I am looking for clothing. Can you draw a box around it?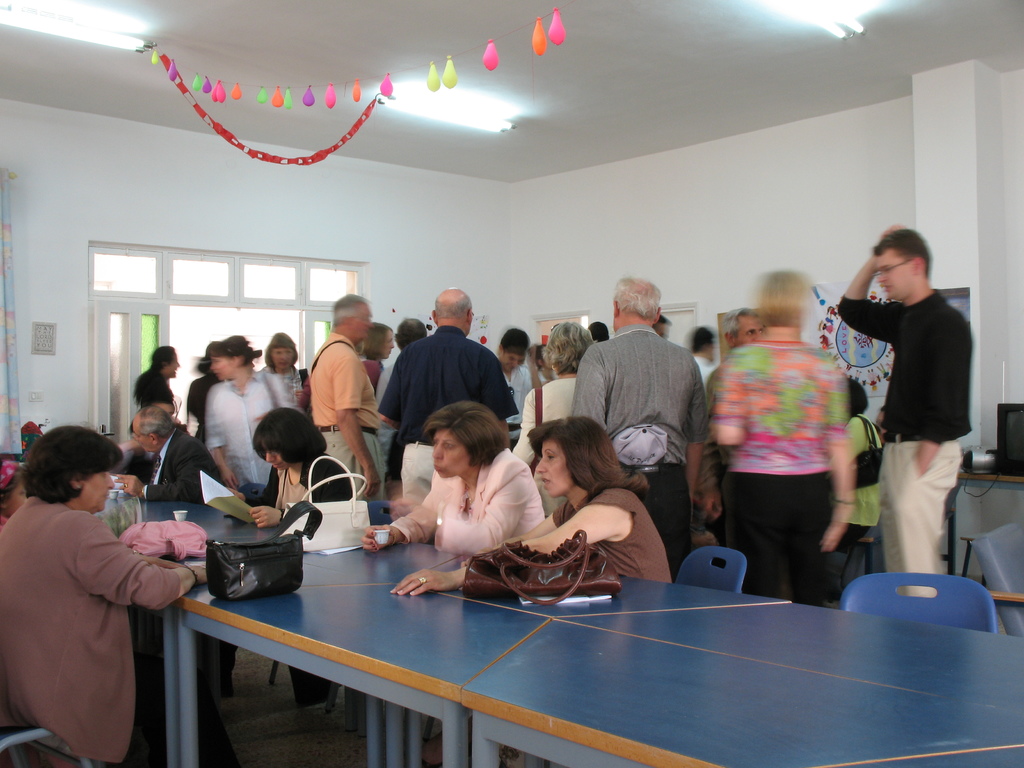
Sure, the bounding box is {"x1": 135, "y1": 417, "x2": 201, "y2": 502}.
